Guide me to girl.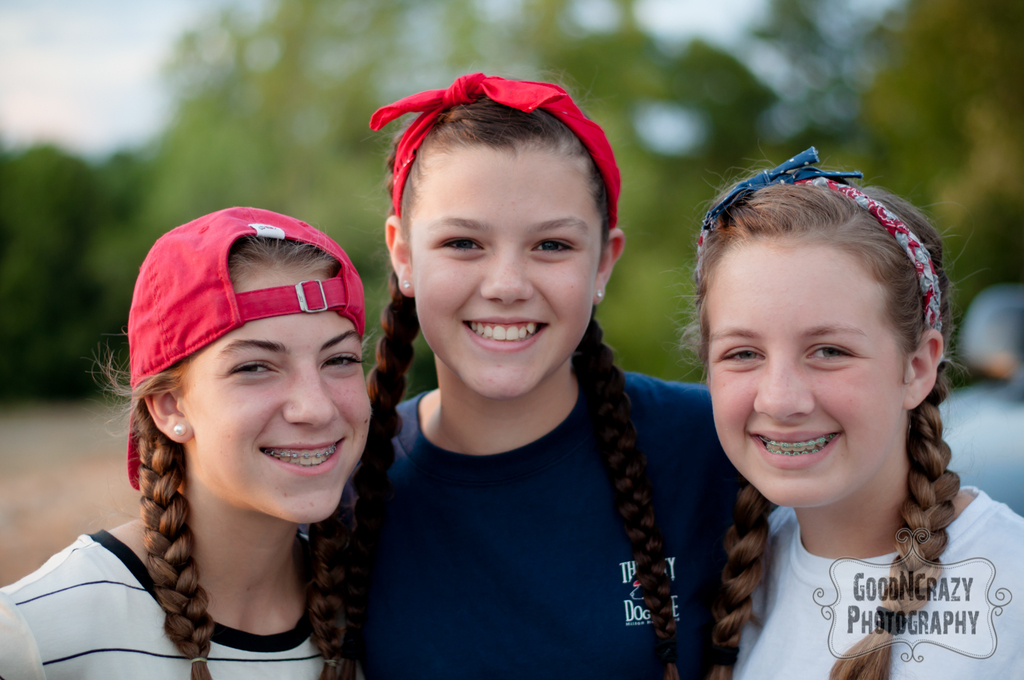
Guidance: <box>0,208,373,679</box>.
